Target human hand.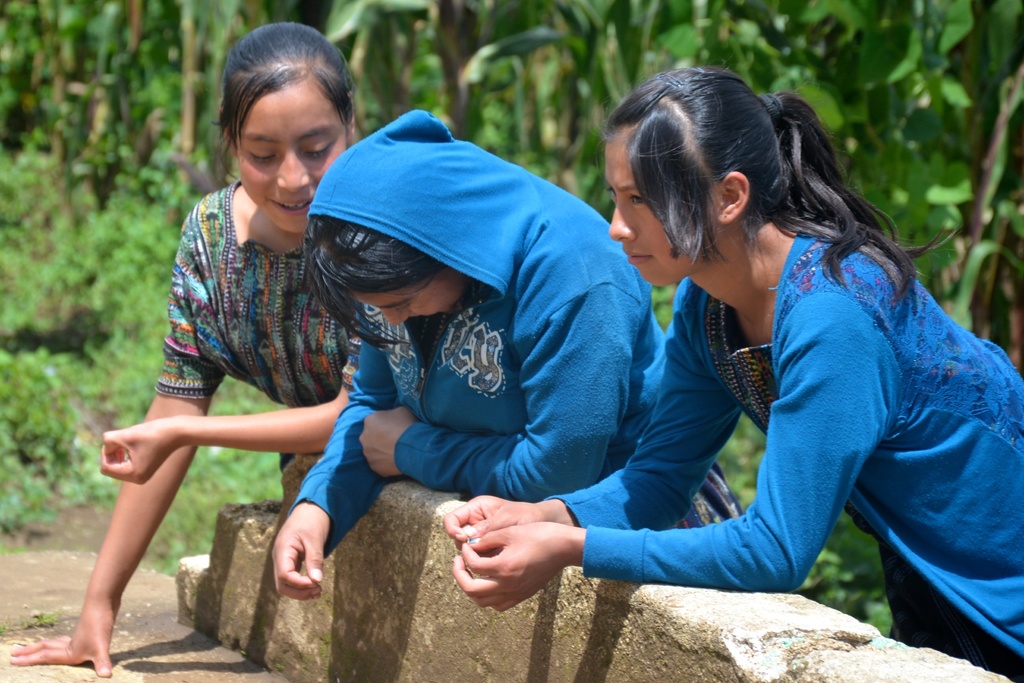
Target region: bbox=(8, 604, 123, 679).
